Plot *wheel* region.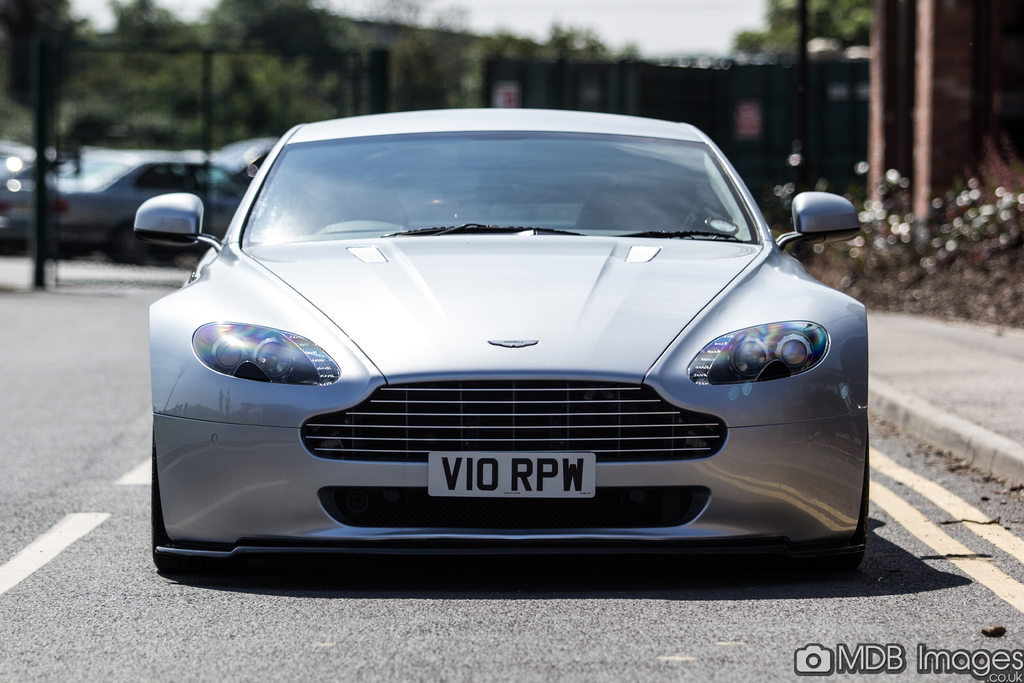
Plotted at bbox(148, 427, 166, 570).
